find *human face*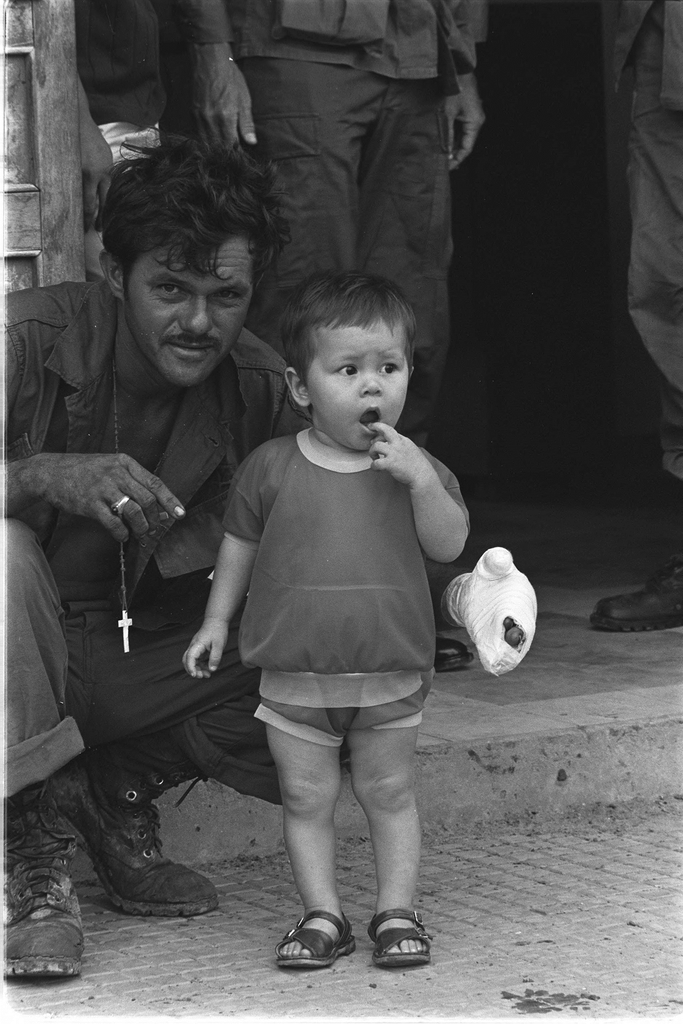
box=[300, 323, 411, 449]
